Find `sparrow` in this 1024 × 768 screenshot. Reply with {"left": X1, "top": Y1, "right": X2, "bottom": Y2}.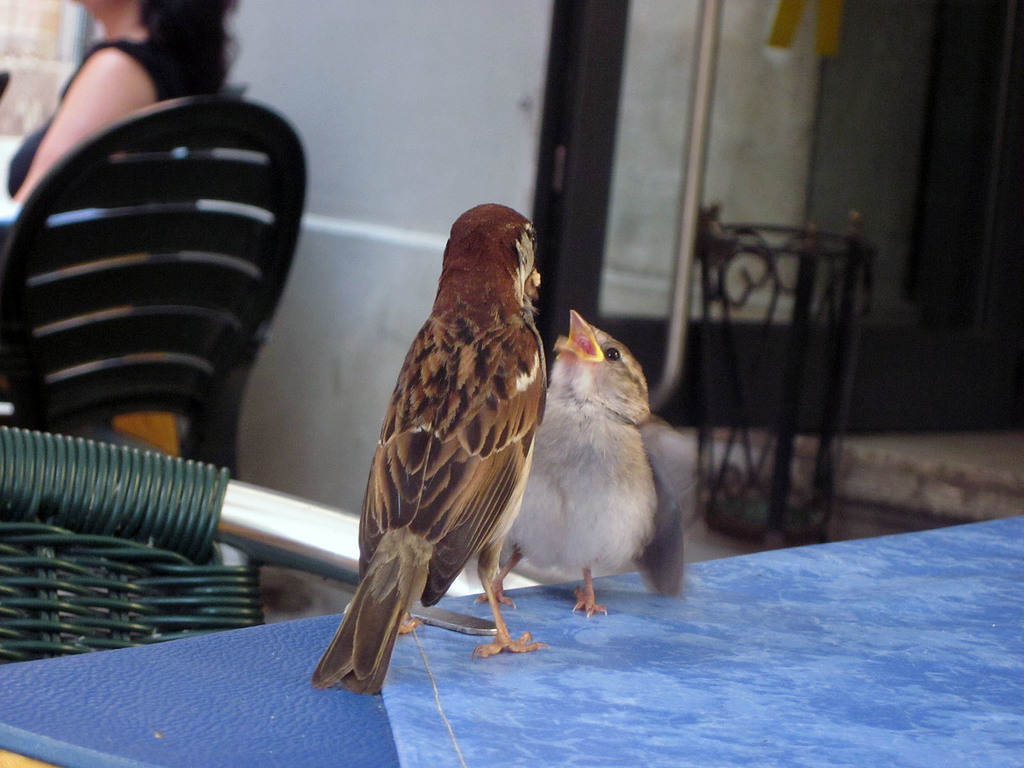
{"left": 472, "top": 308, "right": 690, "bottom": 621}.
